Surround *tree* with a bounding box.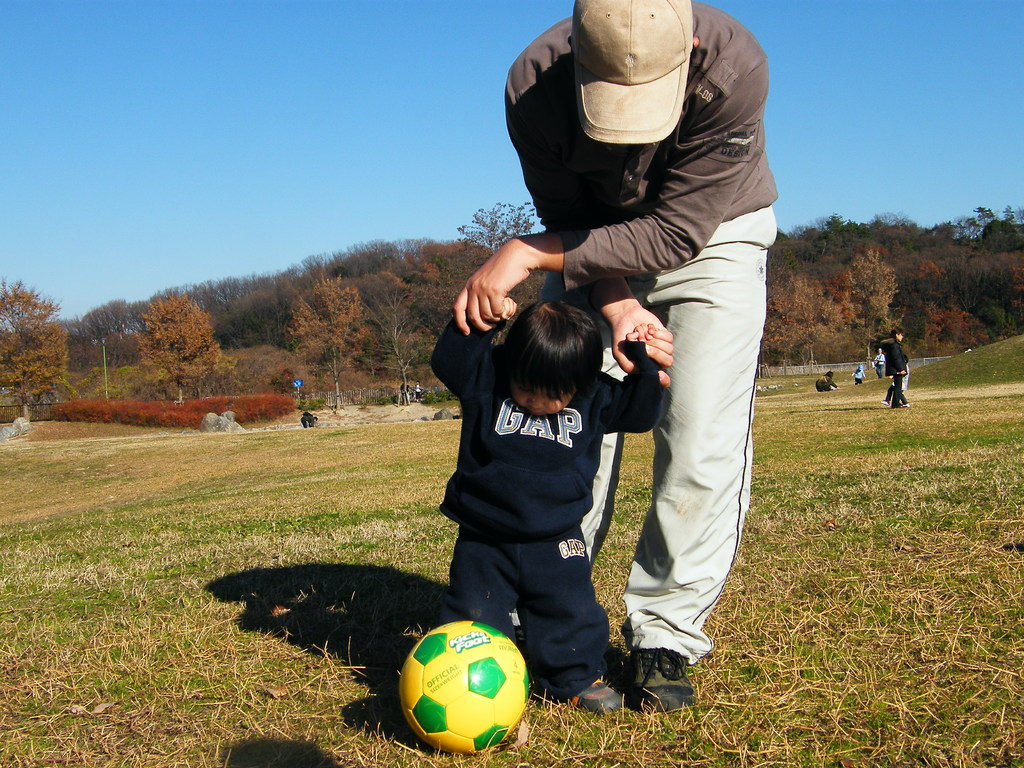
0,270,65,419.
